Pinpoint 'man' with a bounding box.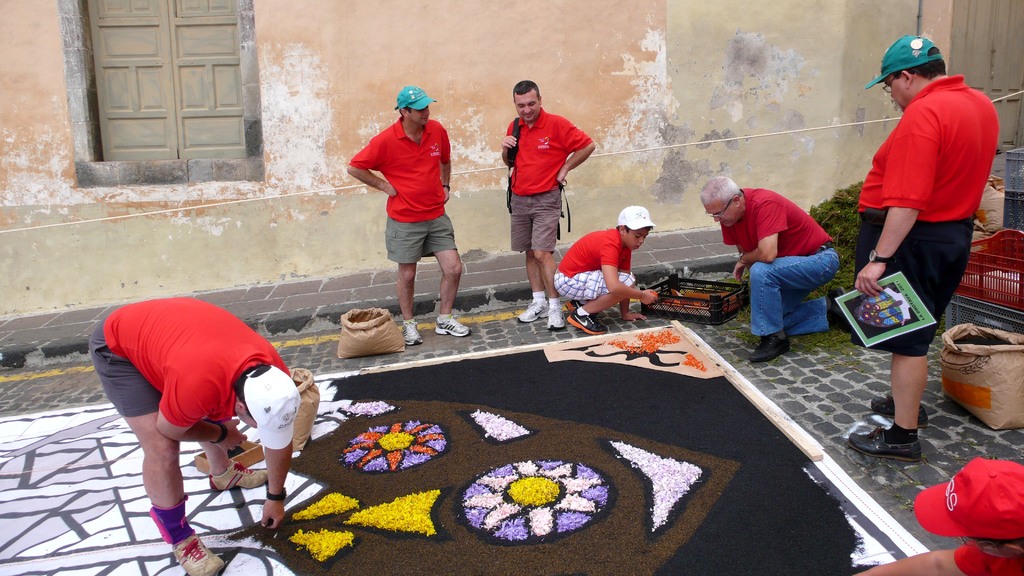
691 172 876 385.
